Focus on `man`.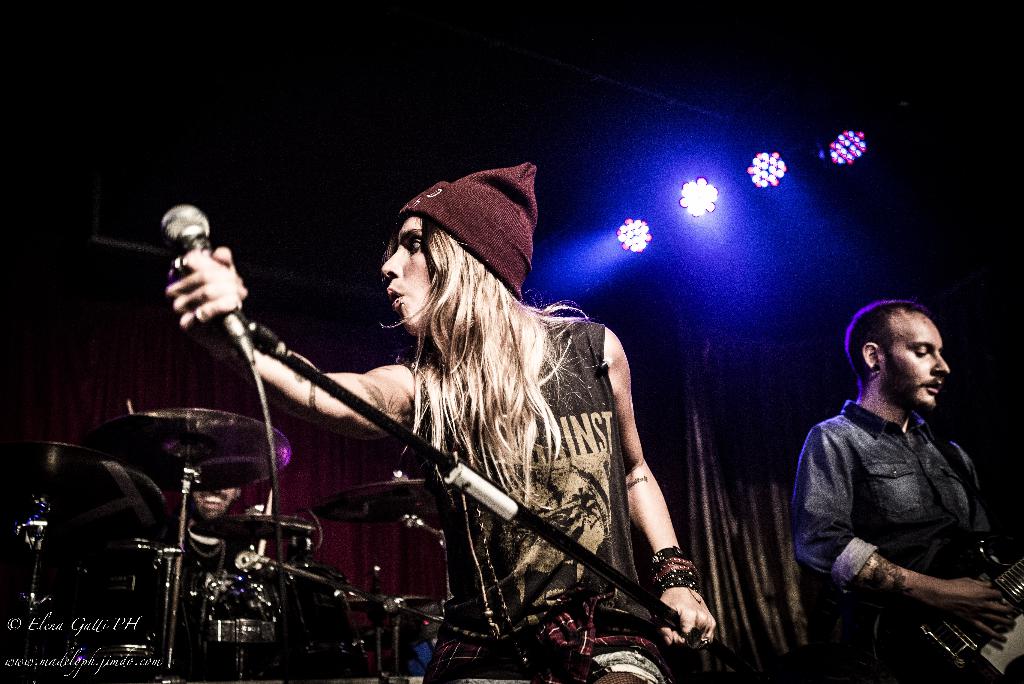
Focused at crop(783, 293, 1007, 683).
